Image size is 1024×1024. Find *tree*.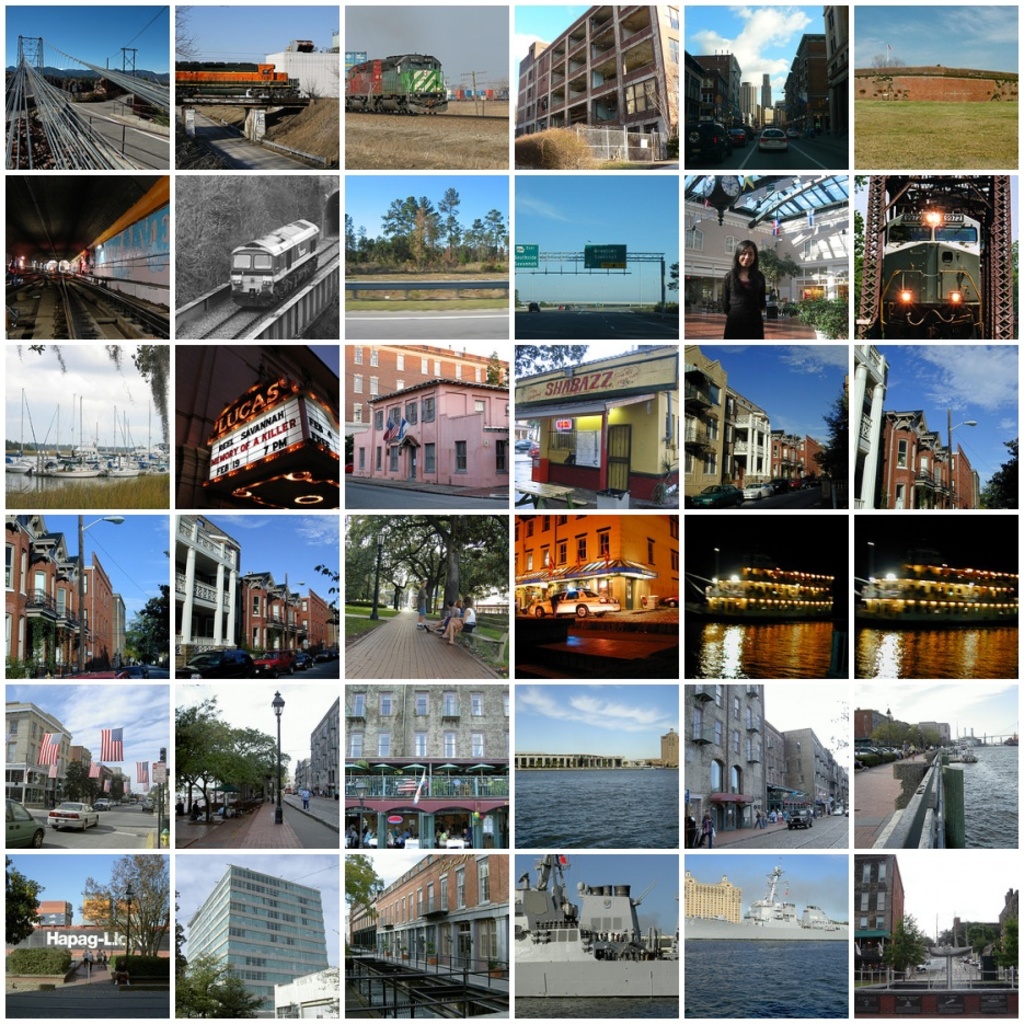
821 384 849 480.
